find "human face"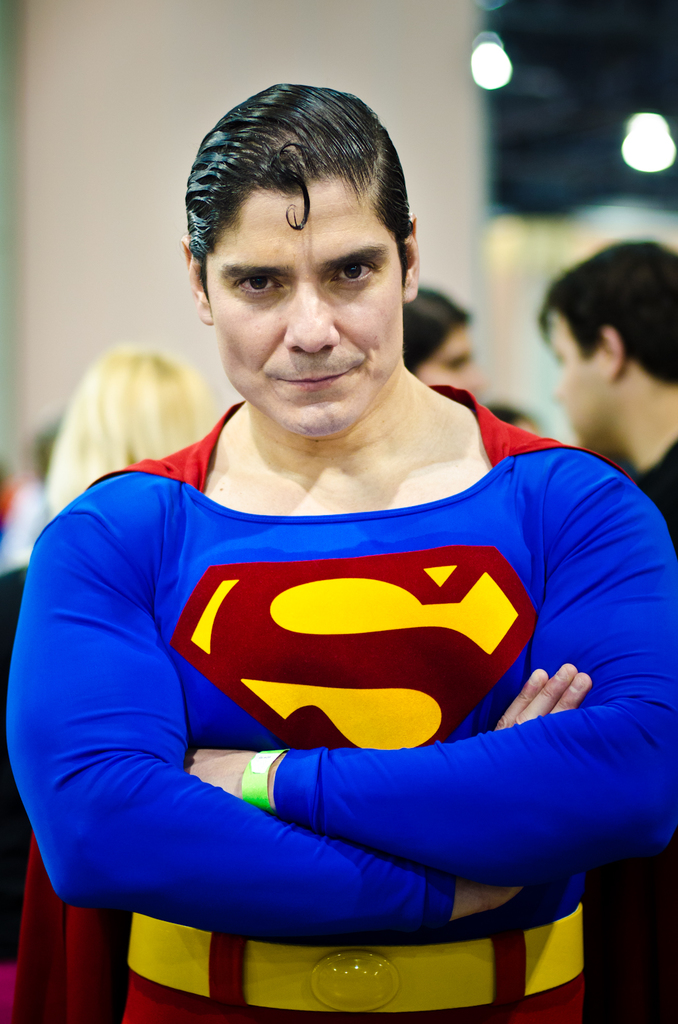
205/184/400/436
